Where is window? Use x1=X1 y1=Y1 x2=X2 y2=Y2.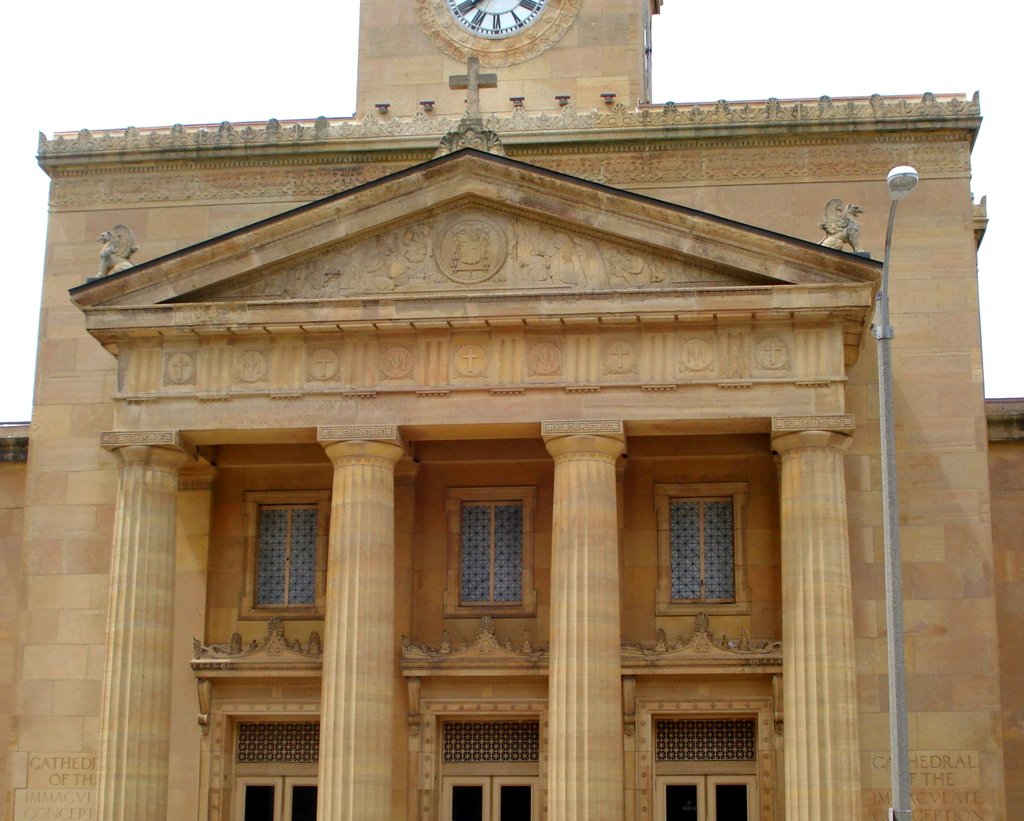
x1=443 y1=481 x2=528 y2=627.
